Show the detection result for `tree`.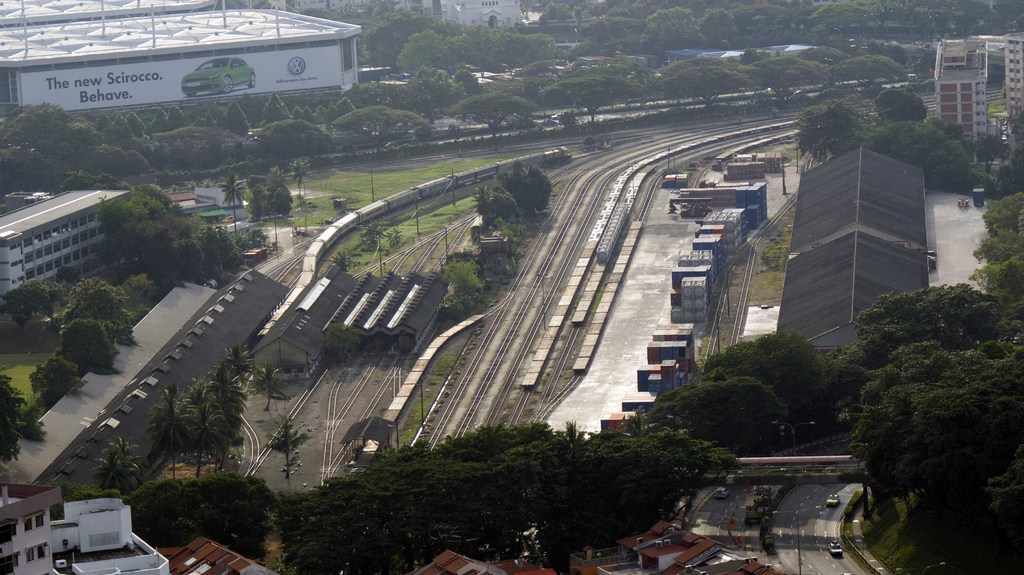
BBox(847, 333, 1023, 574).
